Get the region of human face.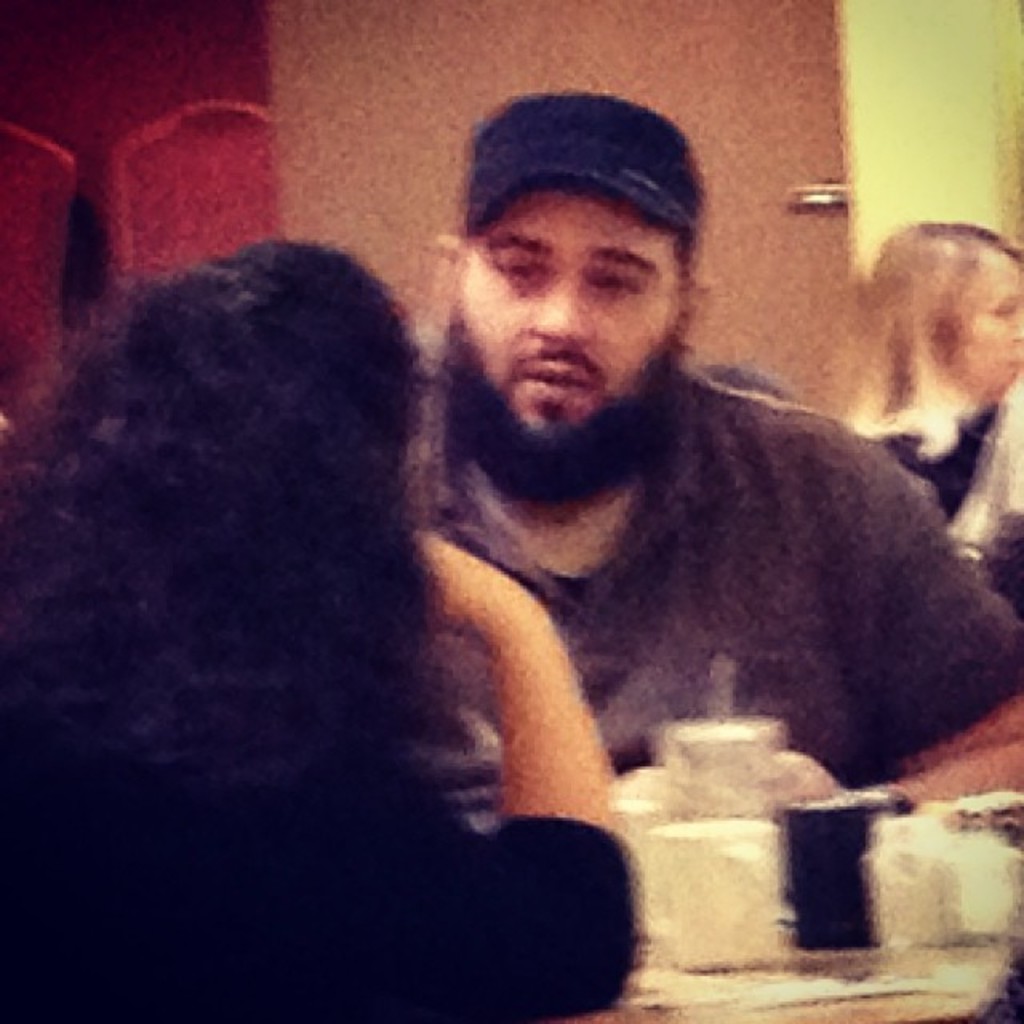
x1=963, y1=262, x2=1022, y2=400.
